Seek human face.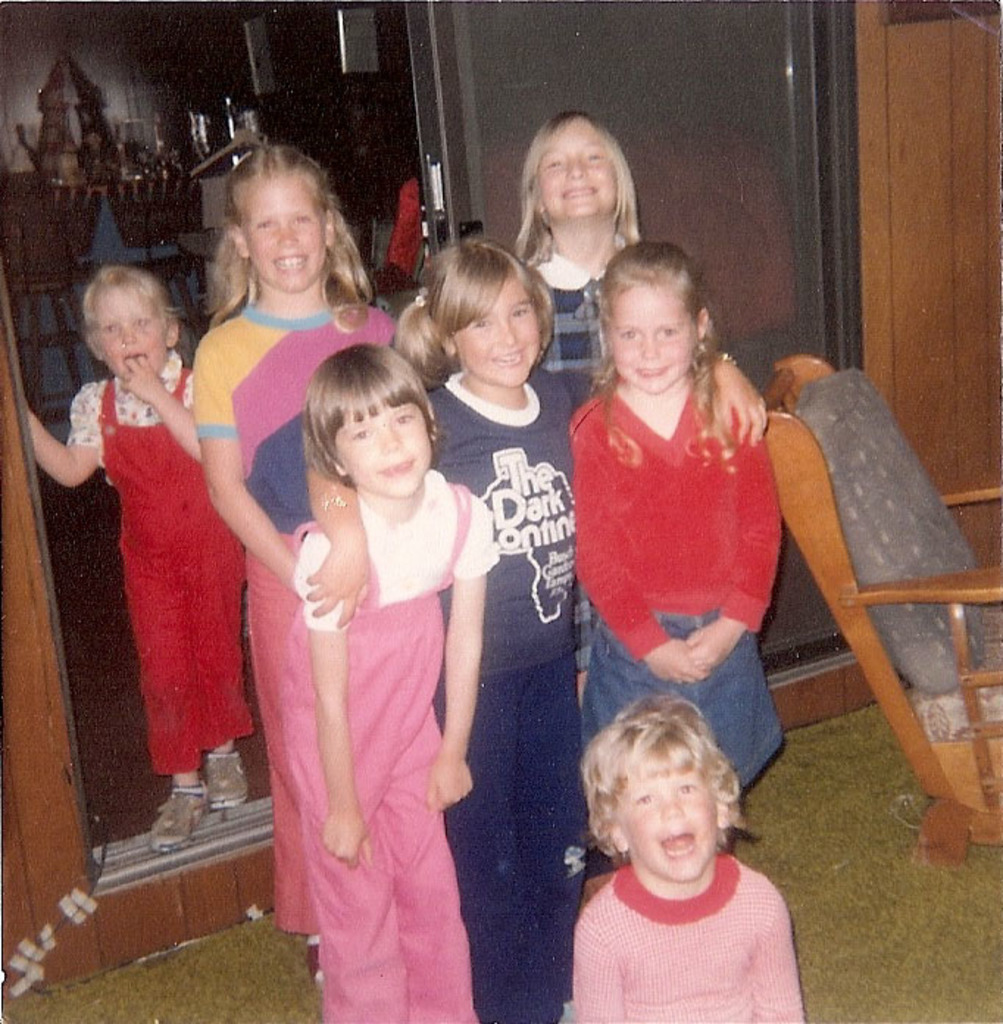
bbox(244, 172, 321, 291).
